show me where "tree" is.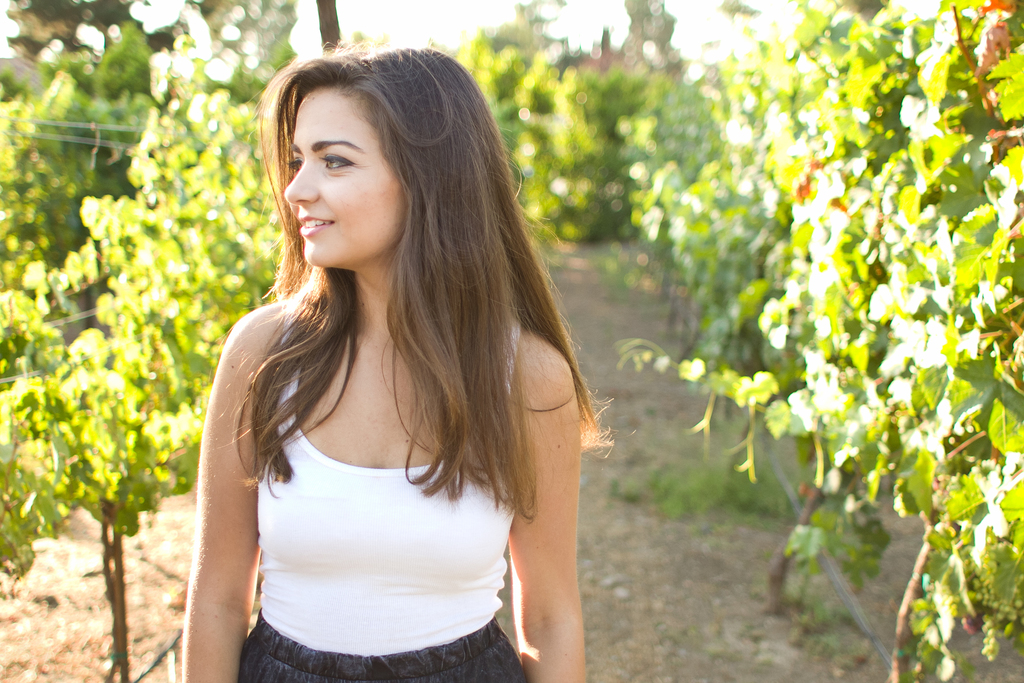
"tree" is at <bbox>315, 0, 340, 53</bbox>.
